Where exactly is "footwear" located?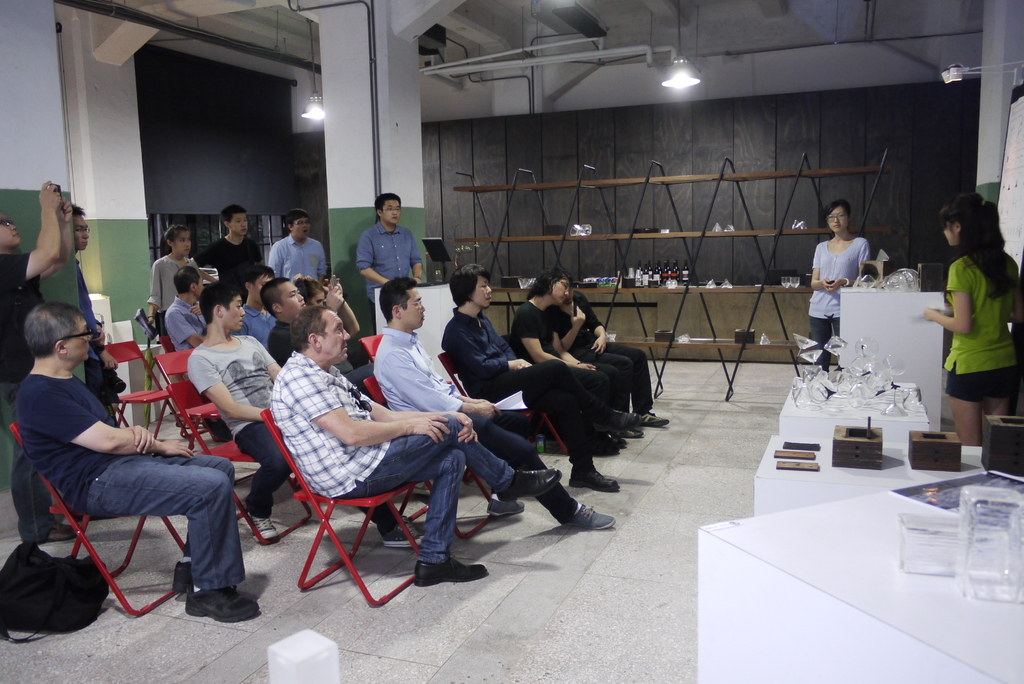
Its bounding box is (left=50, top=521, right=76, bottom=544).
